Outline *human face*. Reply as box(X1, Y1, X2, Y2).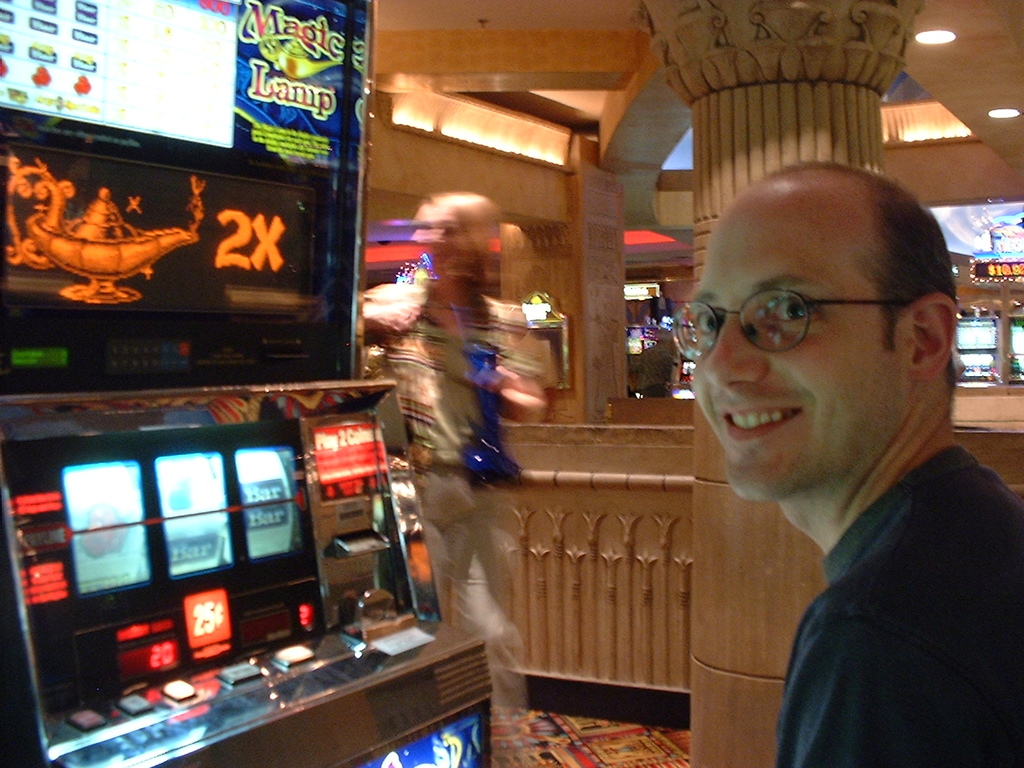
box(683, 218, 872, 506).
